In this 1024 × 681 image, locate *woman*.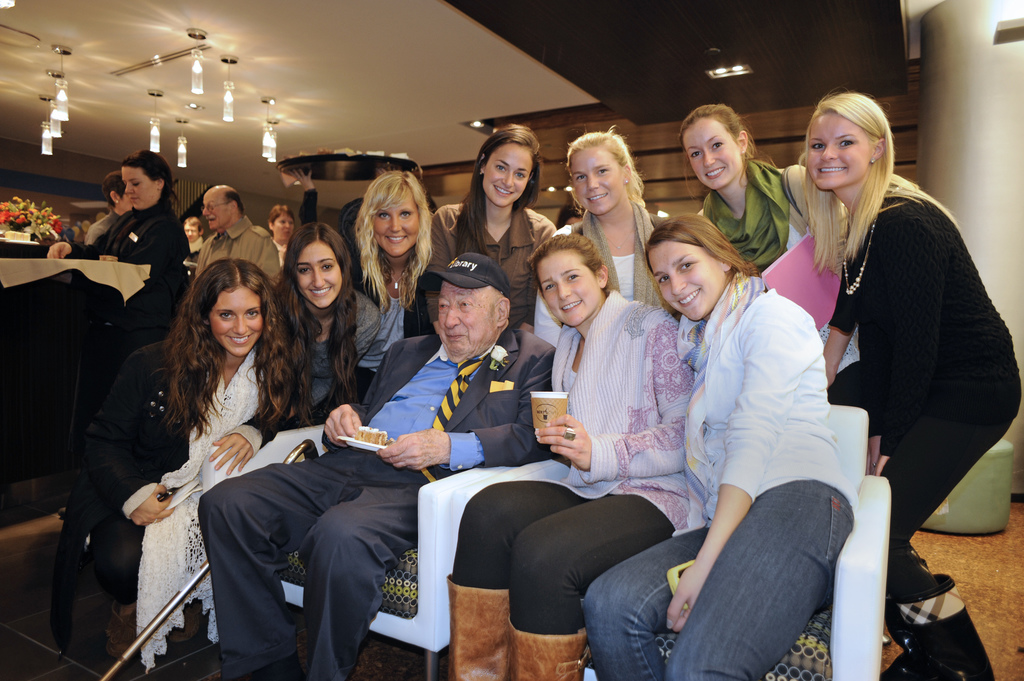
Bounding box: rect(348, 172, 439, 402).
